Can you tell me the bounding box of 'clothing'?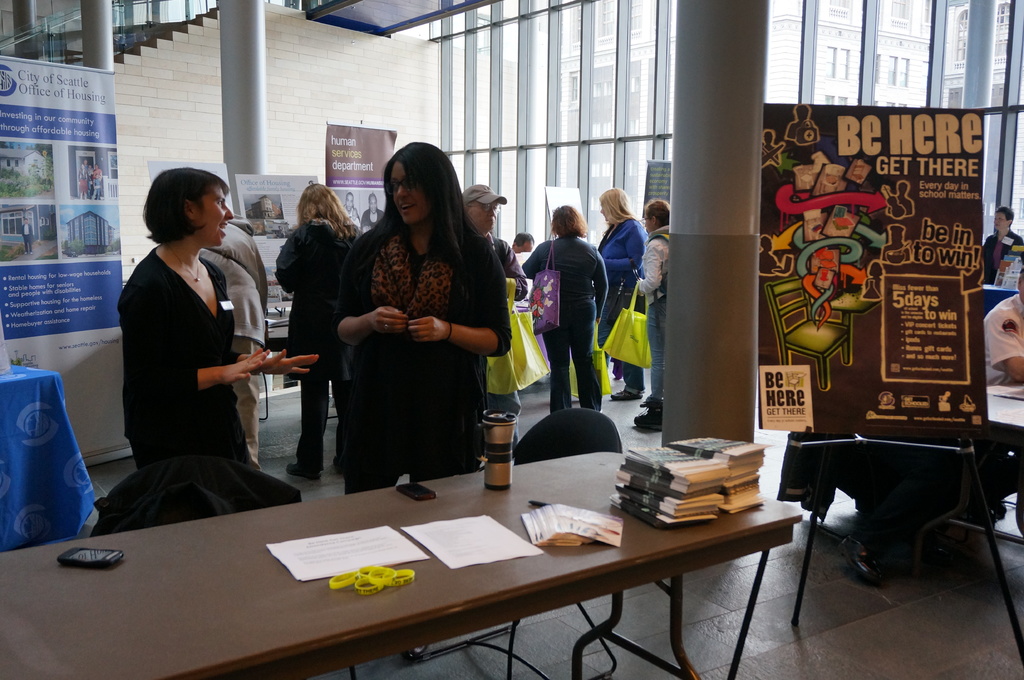
detection(483, 231, 529, 452).
